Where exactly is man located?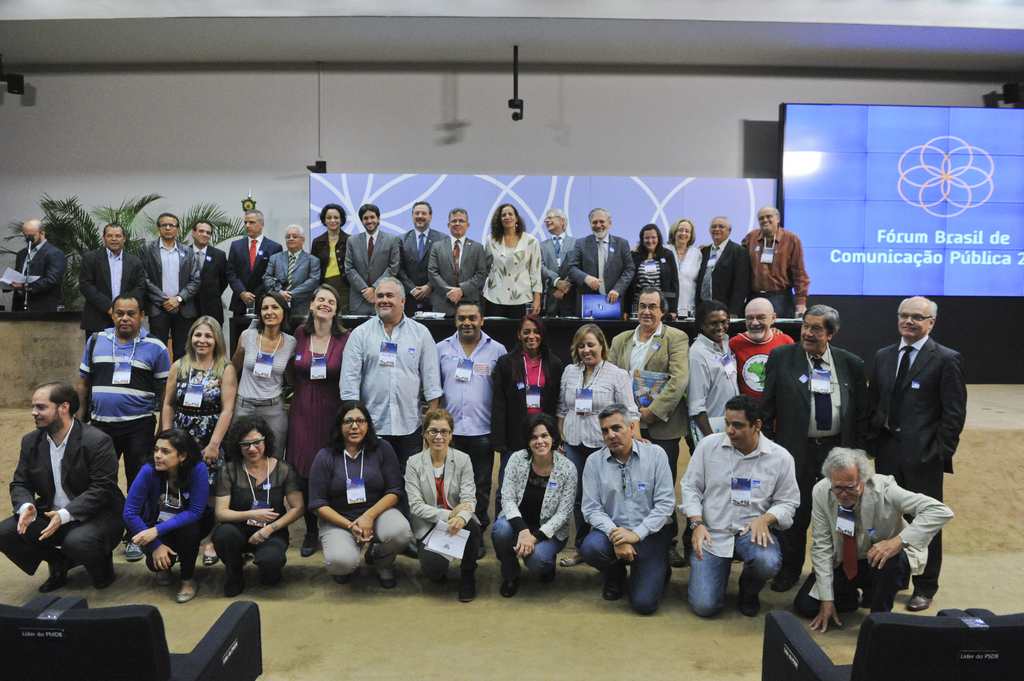
Its bounding box is (788,449,952,627).
